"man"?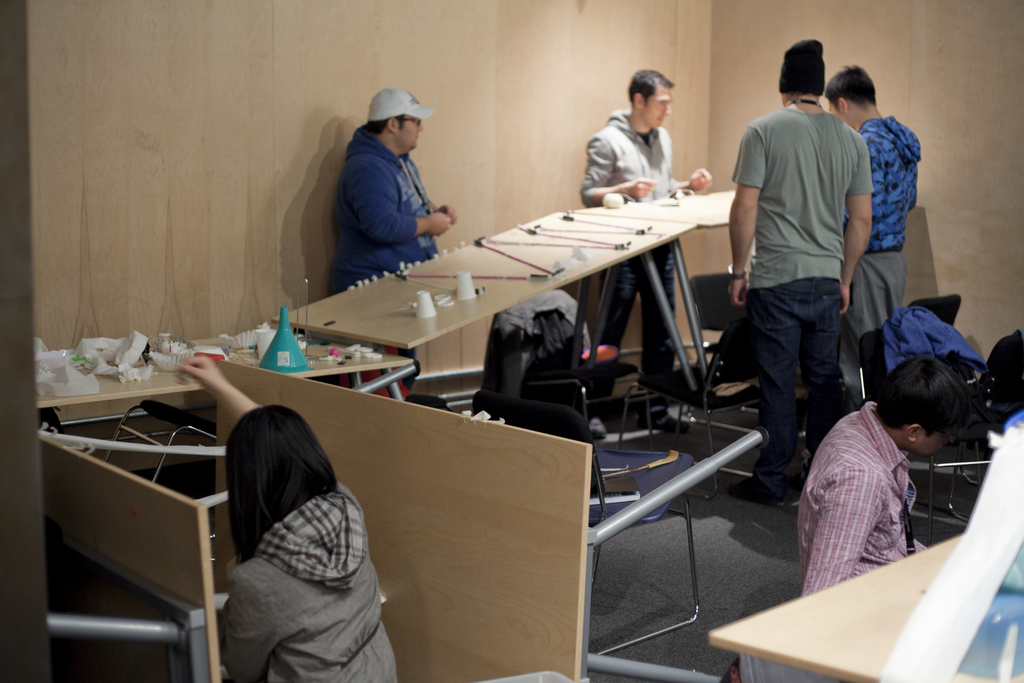
<box>819,55,925,416</box>
